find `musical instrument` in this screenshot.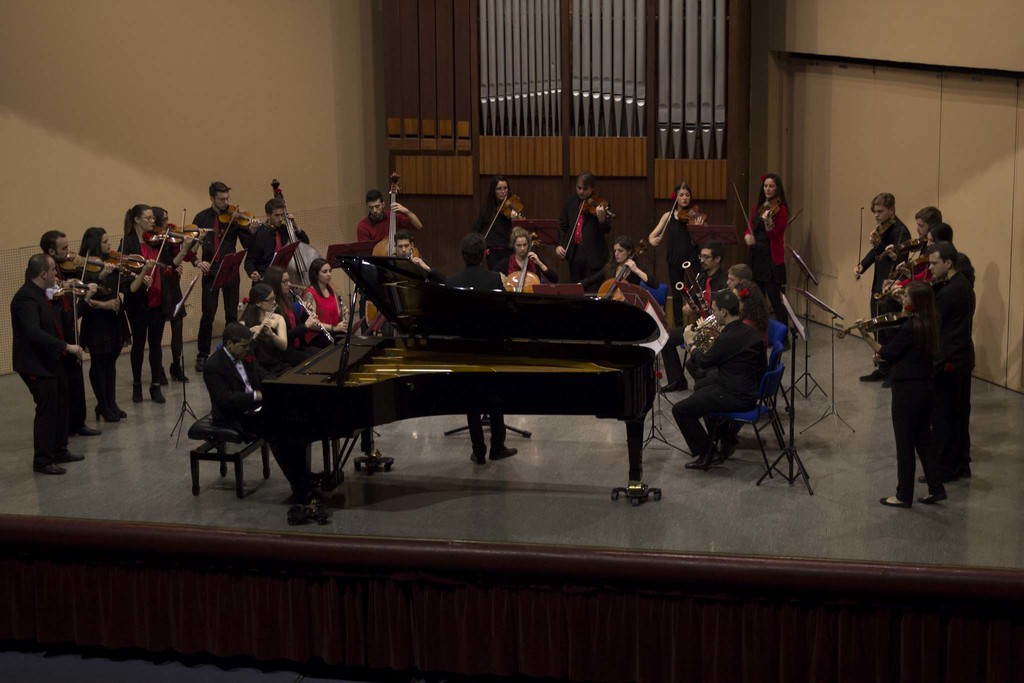
The bounding box for `musical instrument` is (left=502, top=233, right=552, bottom=292).
